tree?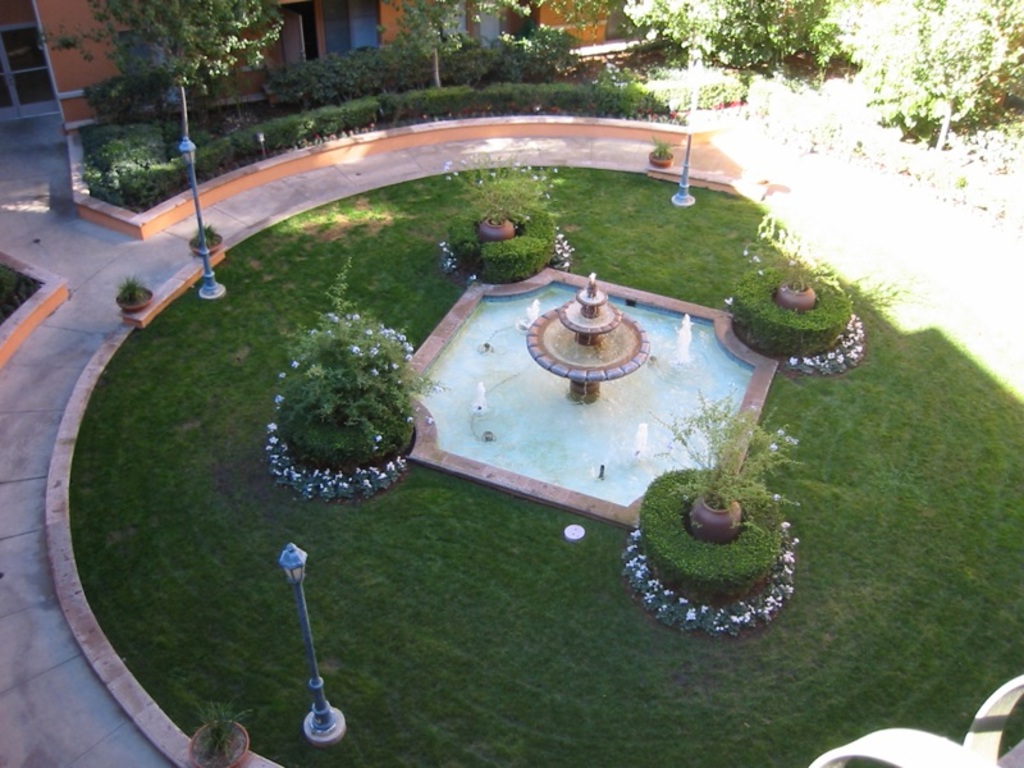
box=[824, 0, 1023, 154]
